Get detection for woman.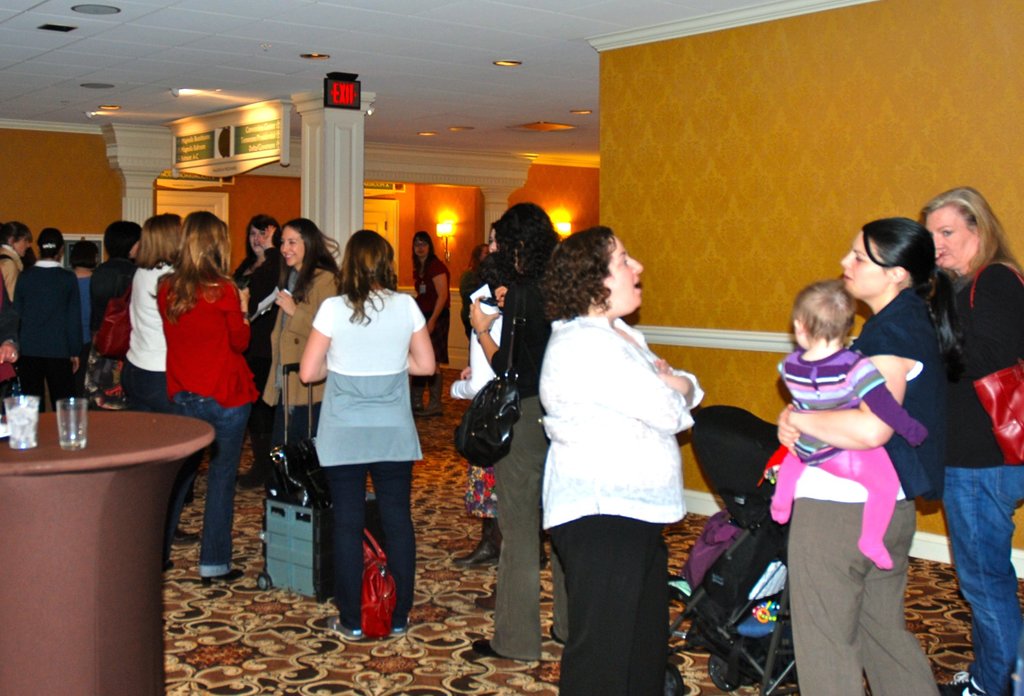
Detection: [84,218,152,394].
